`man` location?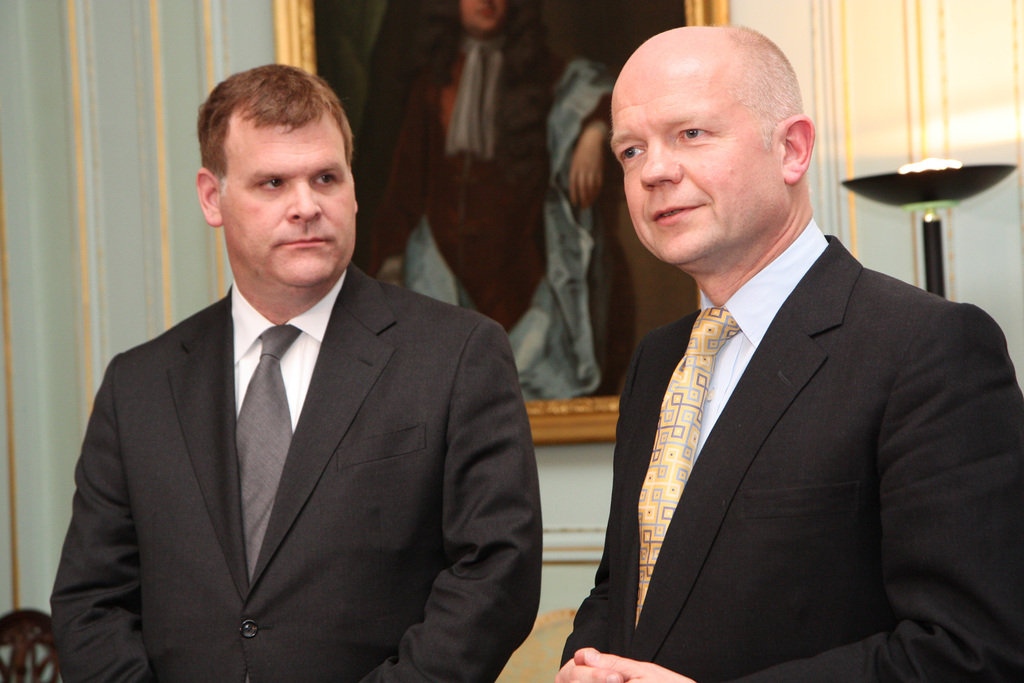
48:67:541:682
